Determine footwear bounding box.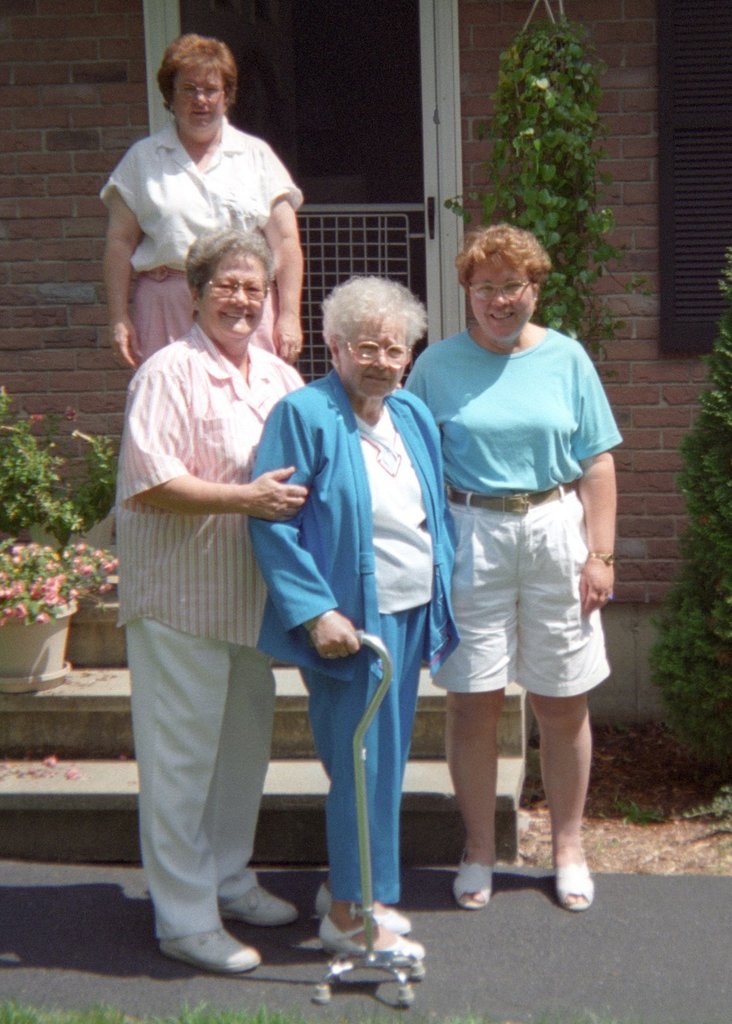
Determined: box(159, 915, 259, 973).
